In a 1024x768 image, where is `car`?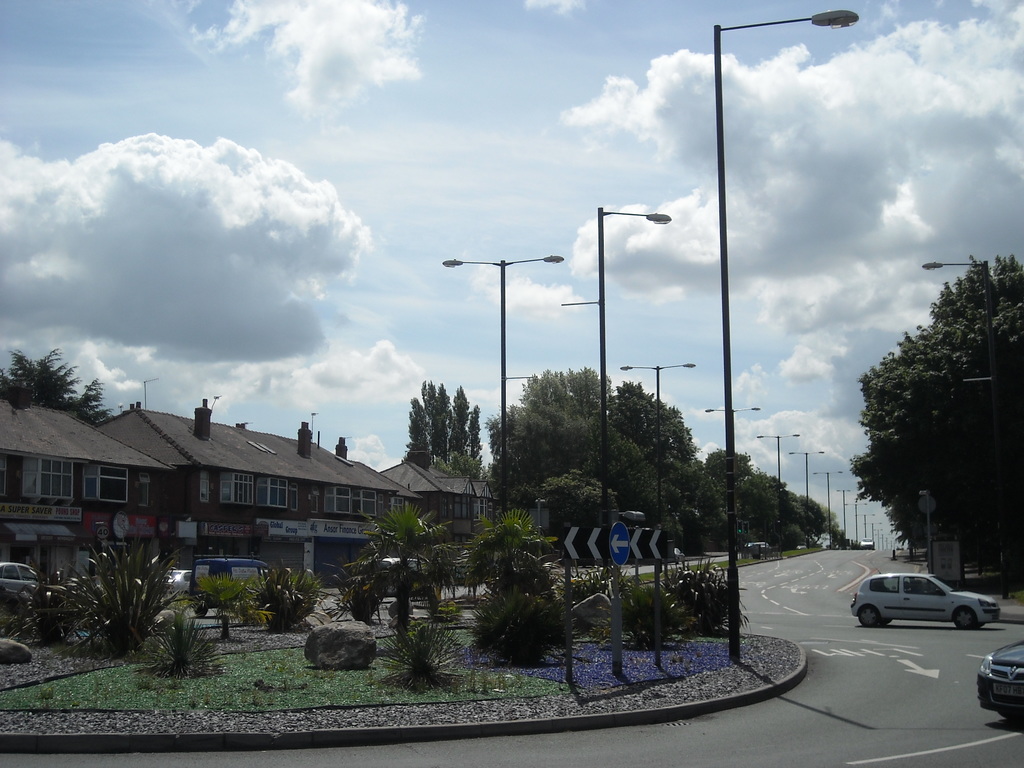
BBox(374, 556, 435, 596).
